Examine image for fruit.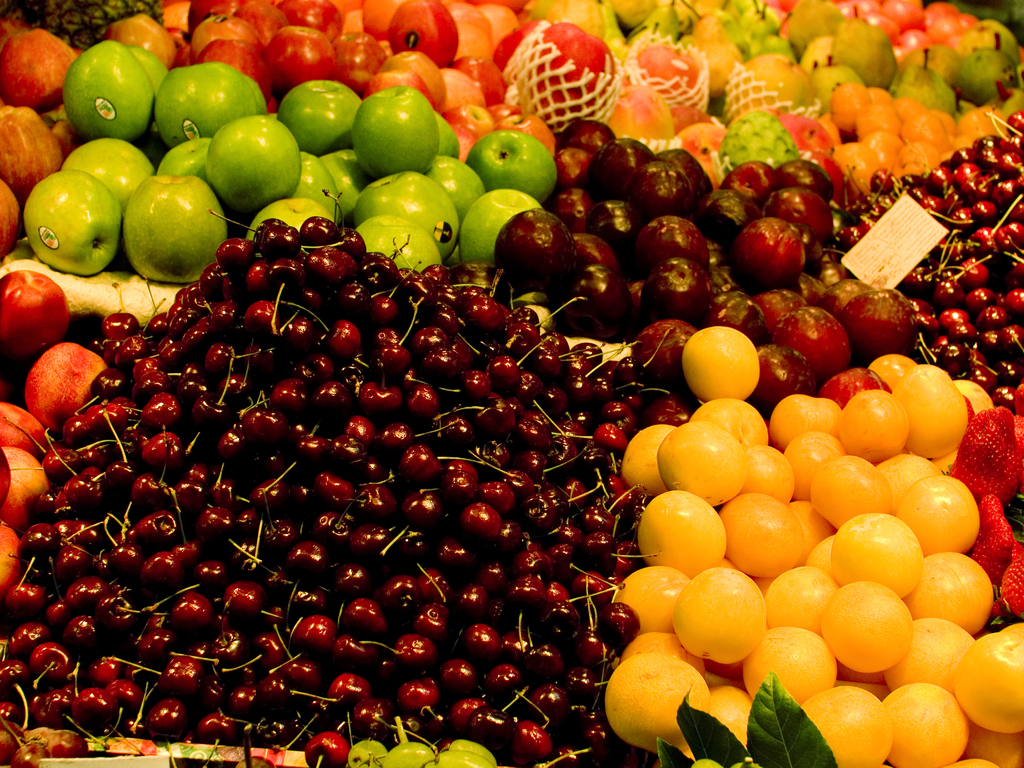
Examination result: x1=122 y1=175 x2=230 y2=281.
